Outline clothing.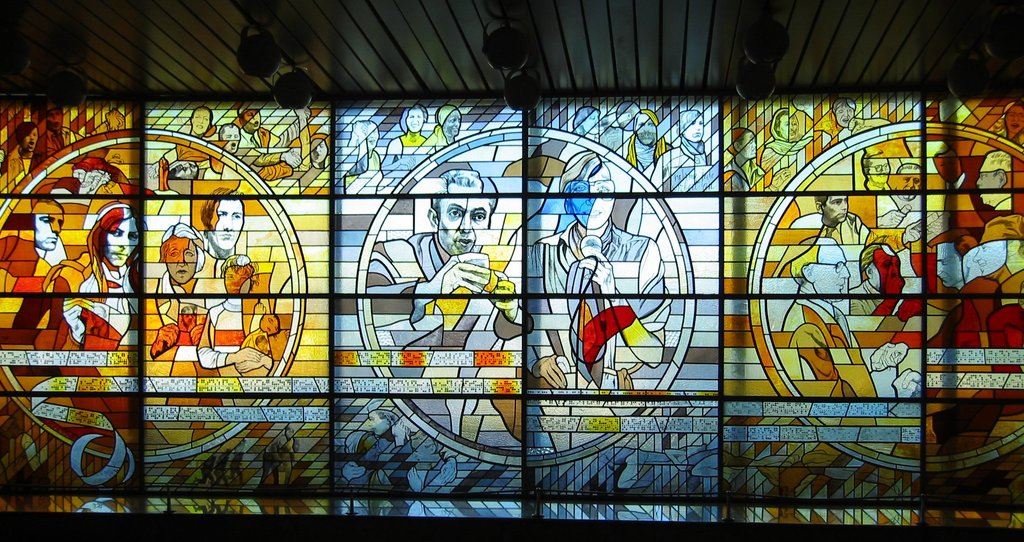
Outline: <region>847, 281, 882, 317</region>.
